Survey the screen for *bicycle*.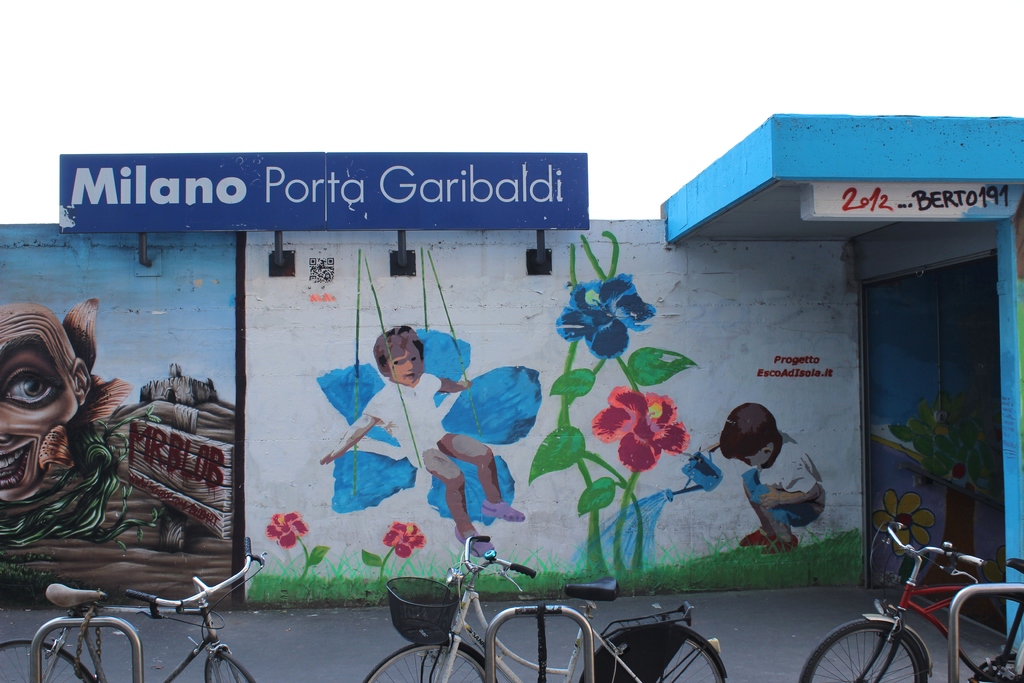
Survey found: rect(0, 536, 270, 682).
